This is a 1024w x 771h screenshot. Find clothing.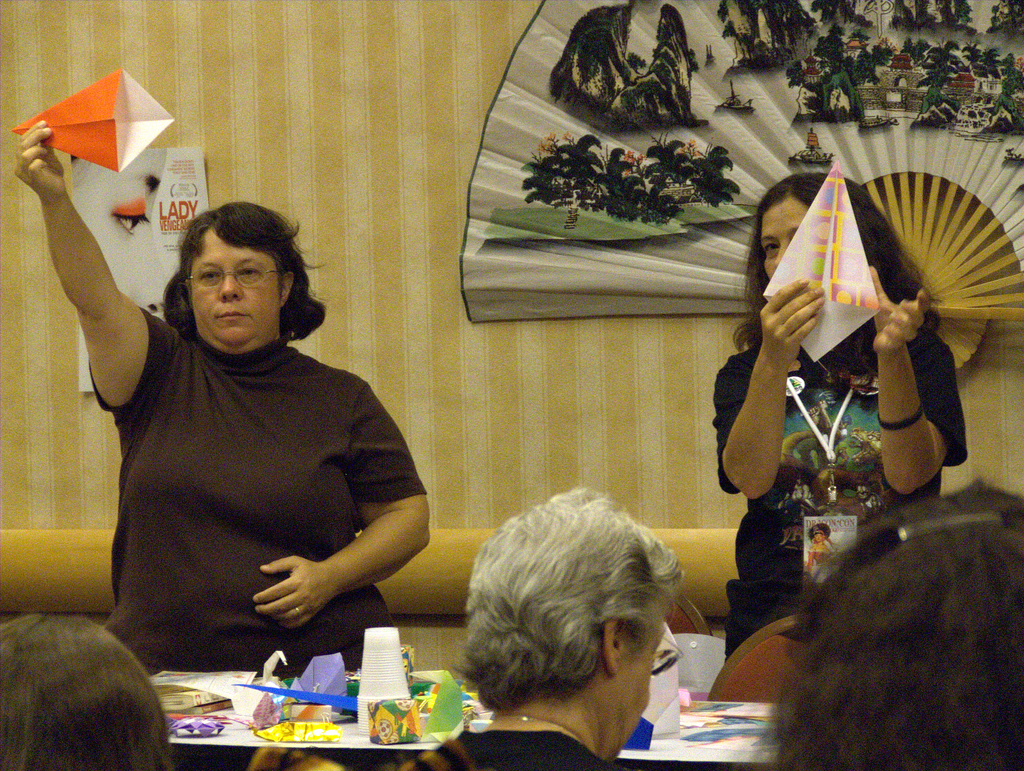
Bounding box: select_region(392, 727, 626, 770).
